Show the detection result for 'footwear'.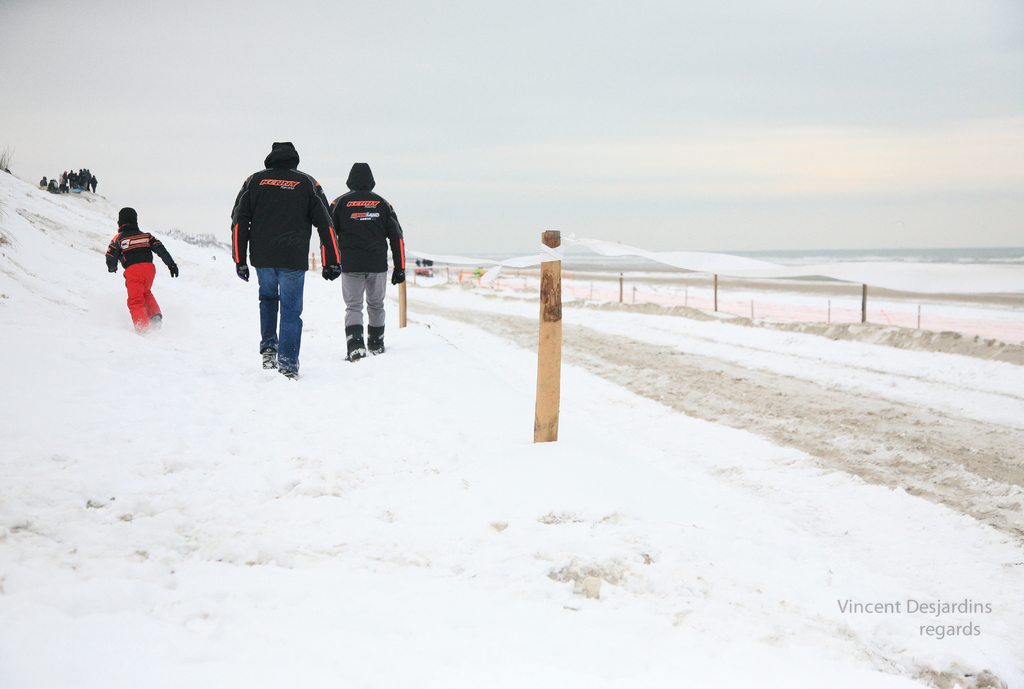
bbox(137, 315, 151, 339).
